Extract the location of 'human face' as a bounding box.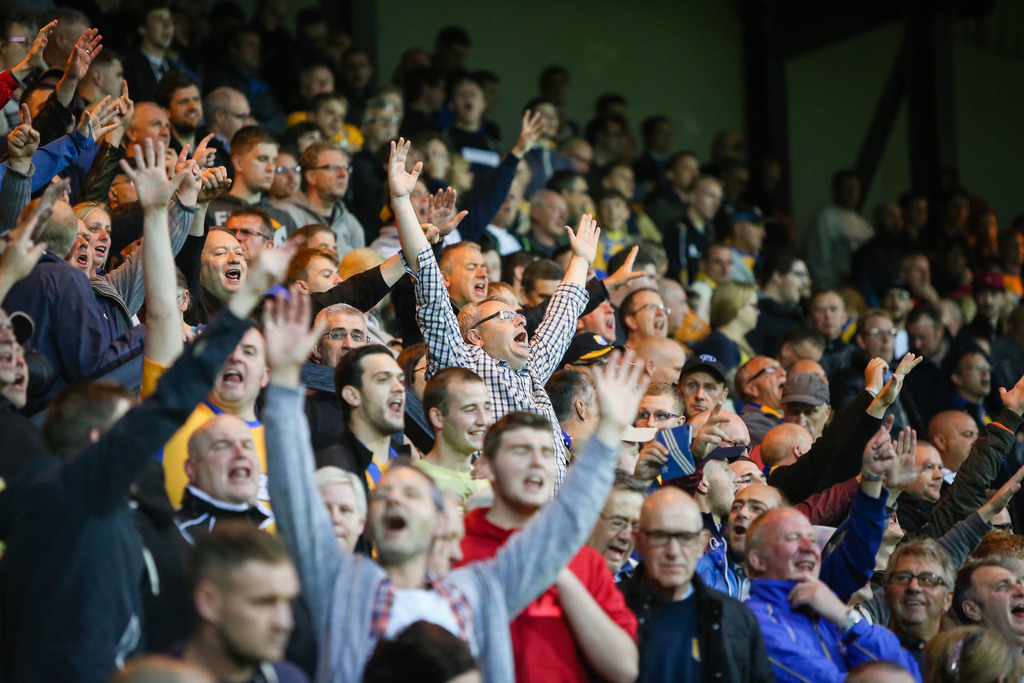
(x1=316, y1=102, x2=342, y2=131).
